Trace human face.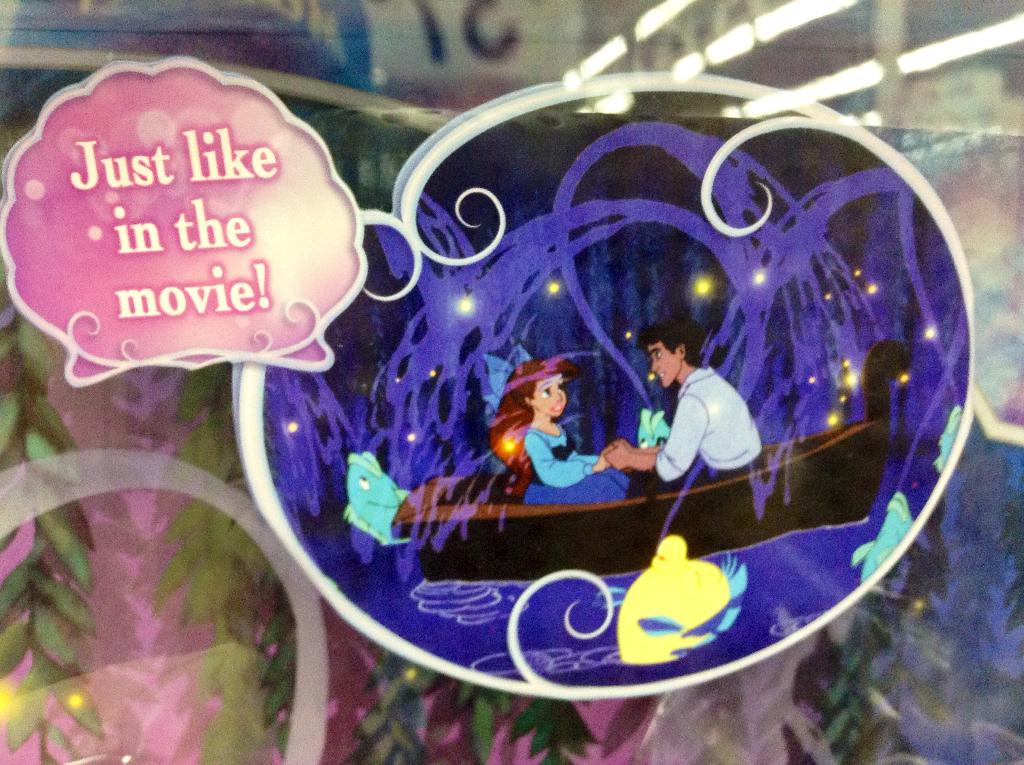
Traced to bbox(543, 377, 572, 422).
